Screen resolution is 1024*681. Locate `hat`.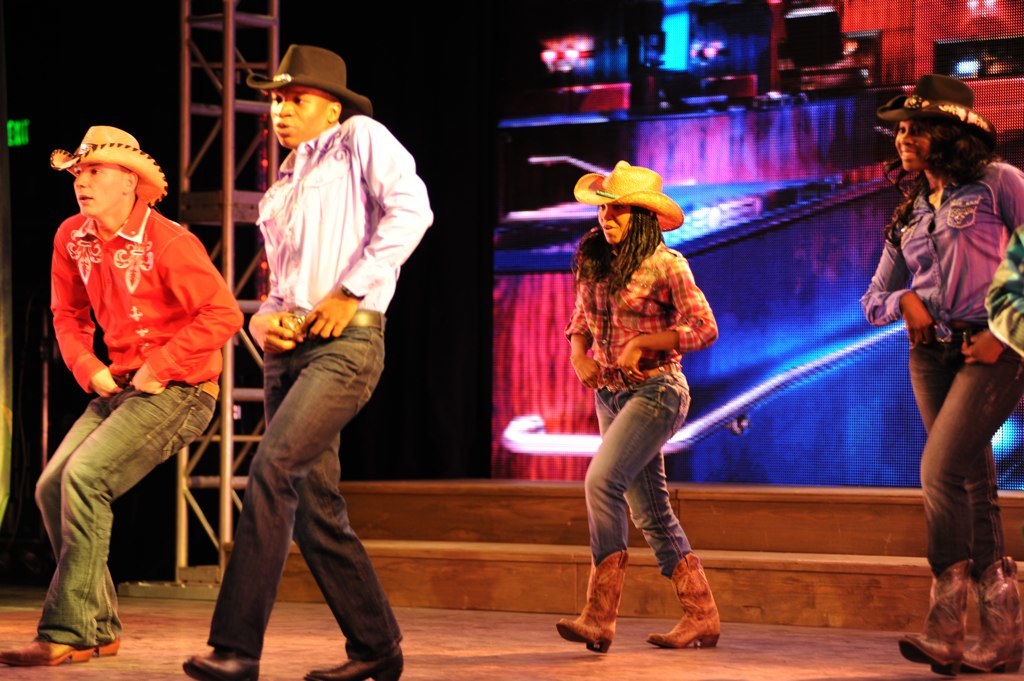
rect(572, 157, 687, 233).
